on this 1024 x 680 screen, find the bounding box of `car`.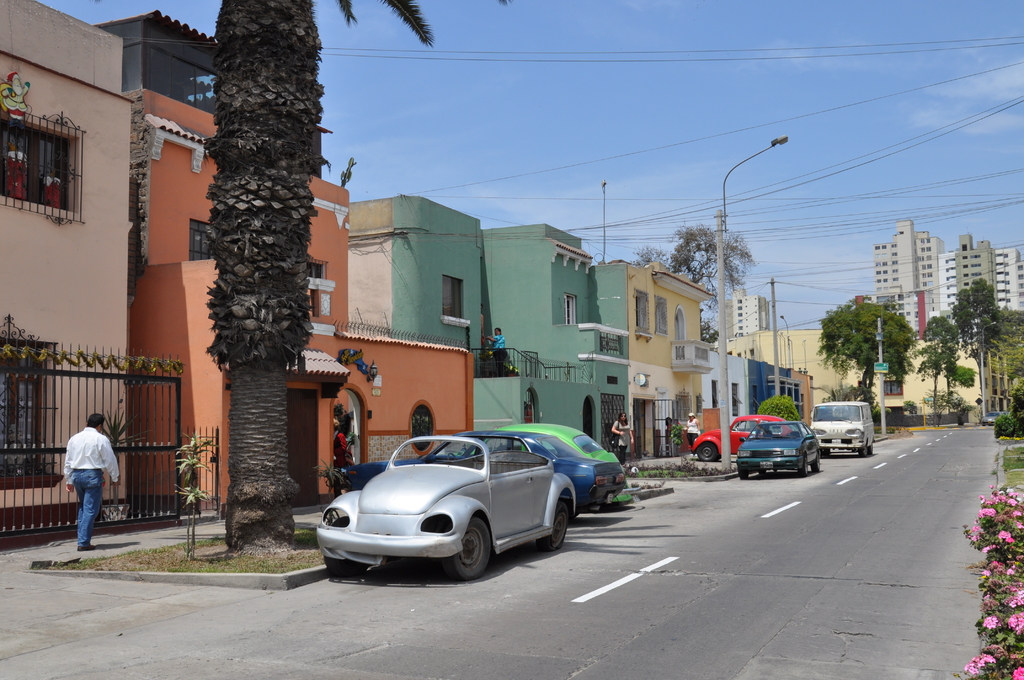
Bounding box: pyautogui.locateOnScreen(737, 421, 824, 479).
